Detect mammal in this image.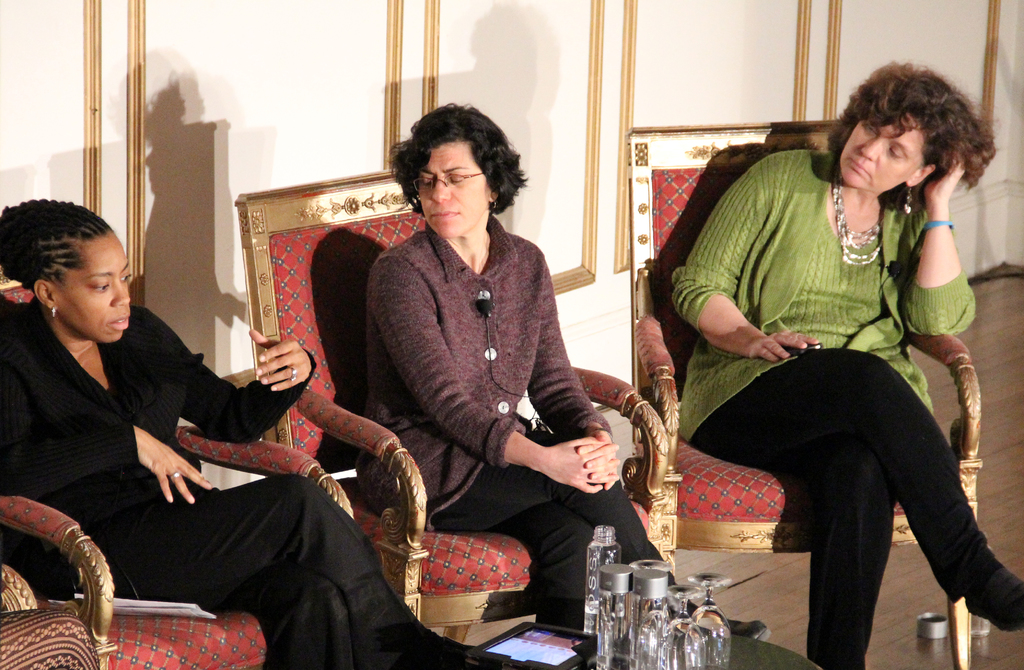
Detection: bbox=[353, 100, 773, 645].
